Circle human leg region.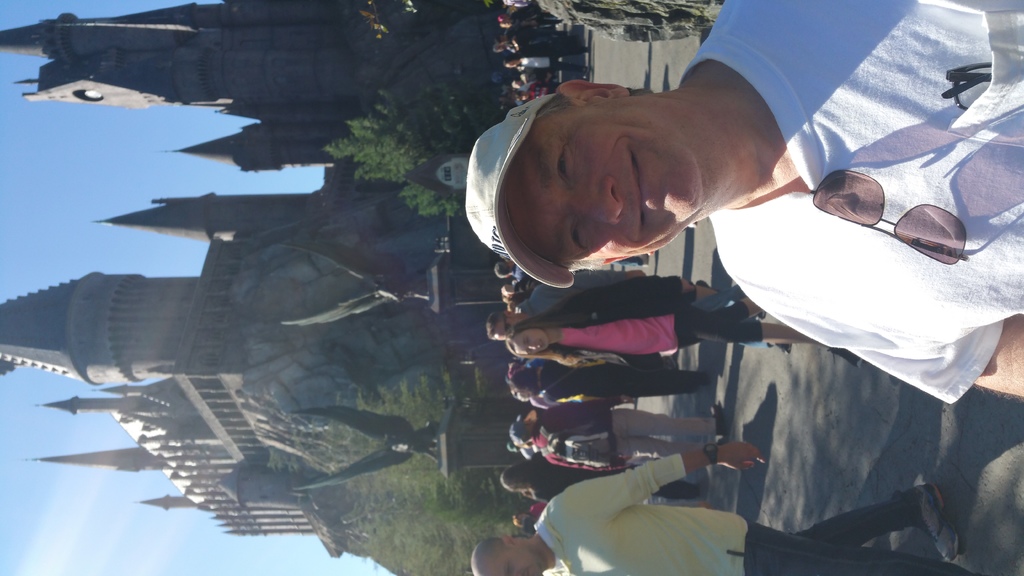
Region: (678, 310, 863, 368).
